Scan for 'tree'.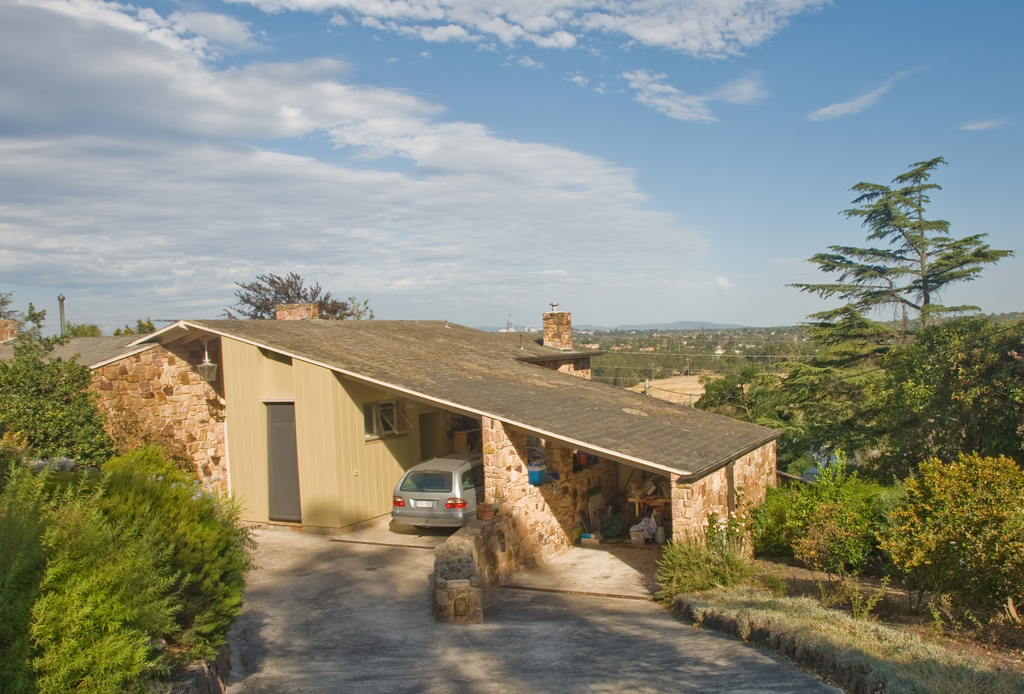
Scan result: crop(223, 280, 367, 328).
